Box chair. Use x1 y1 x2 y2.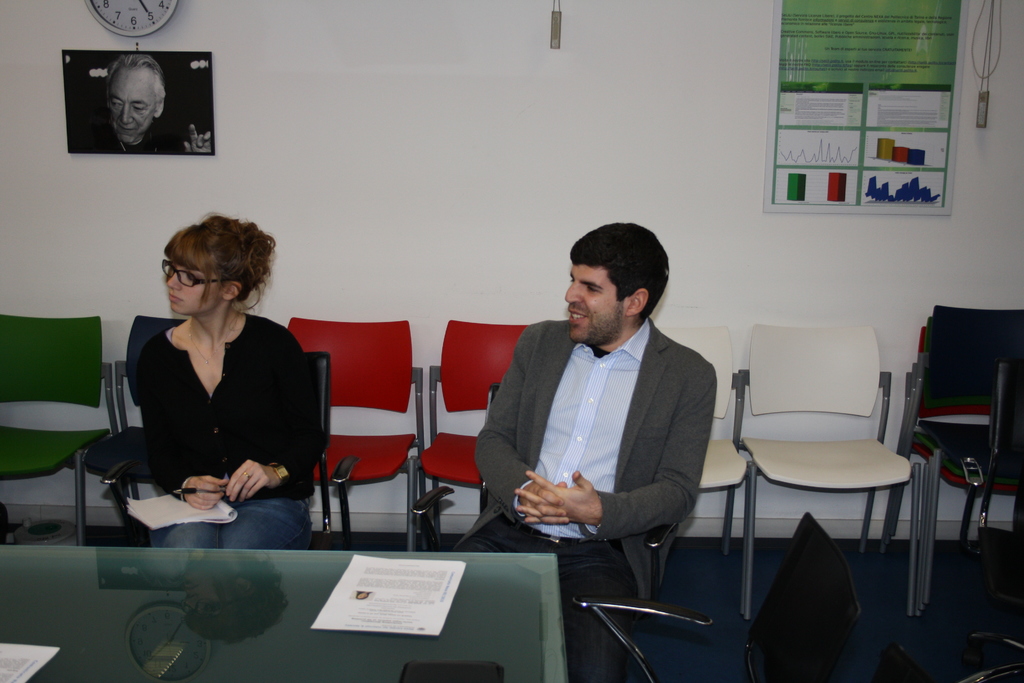
652 320 745 614.
